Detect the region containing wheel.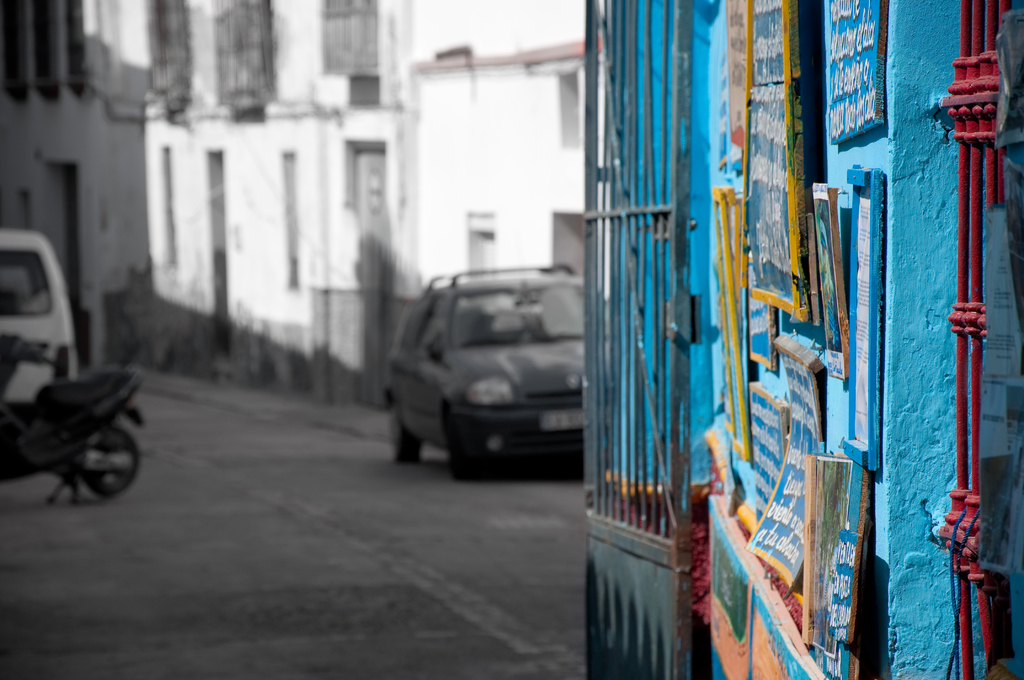
(left=388, top=401, right=424, bottom=465).
